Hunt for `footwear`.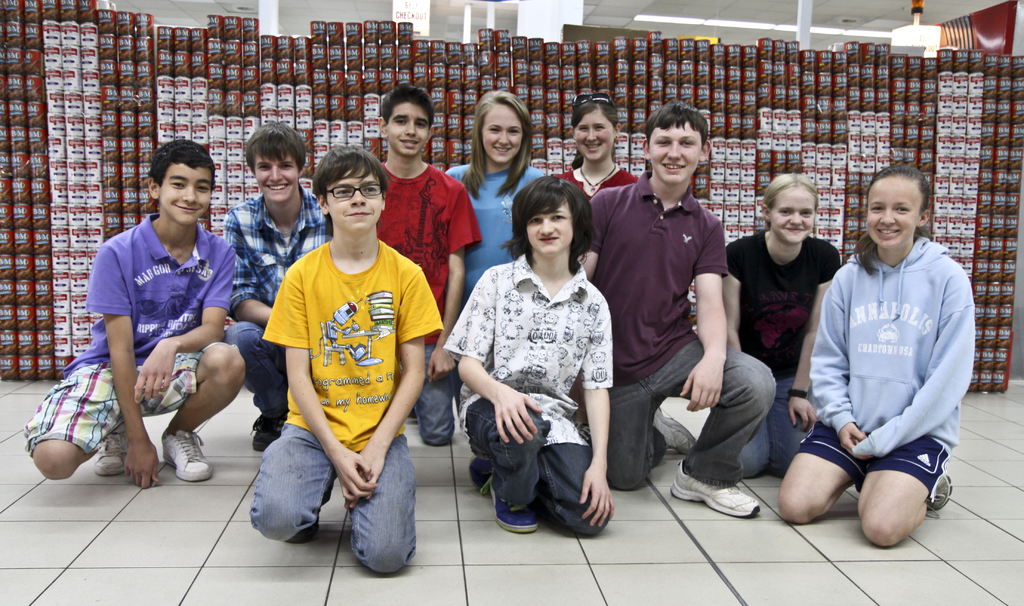
Hunted down at locate(91, 430, 129, 480).
